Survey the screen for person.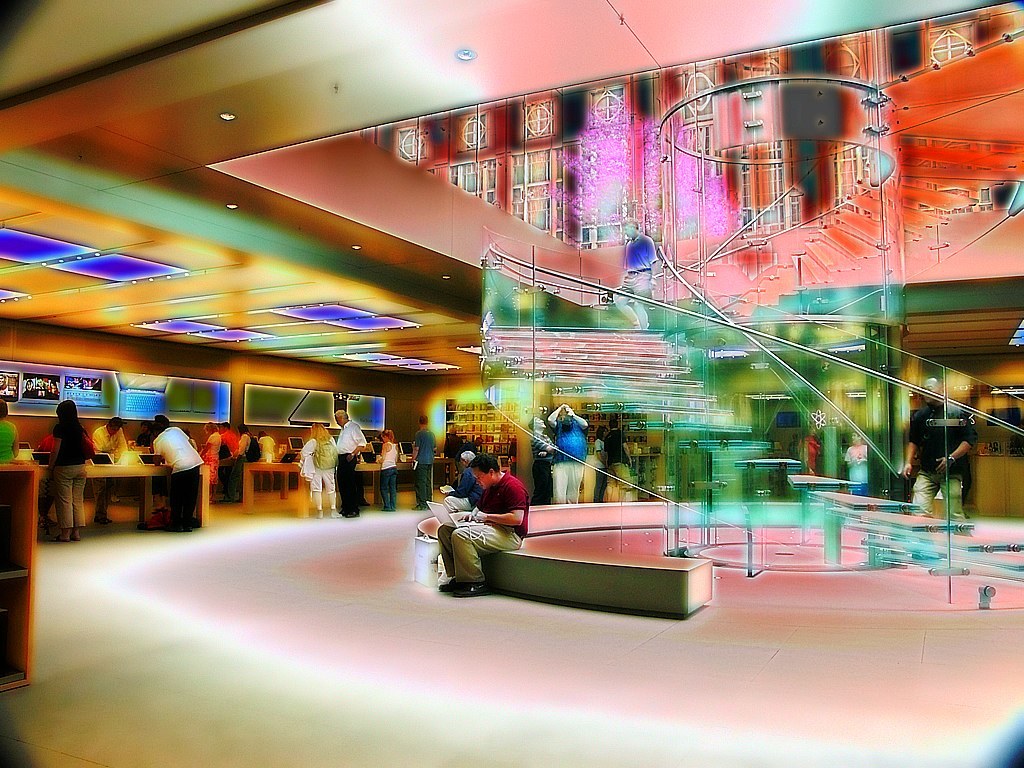
Survey found: Rect(372, 424, 400, 511).
